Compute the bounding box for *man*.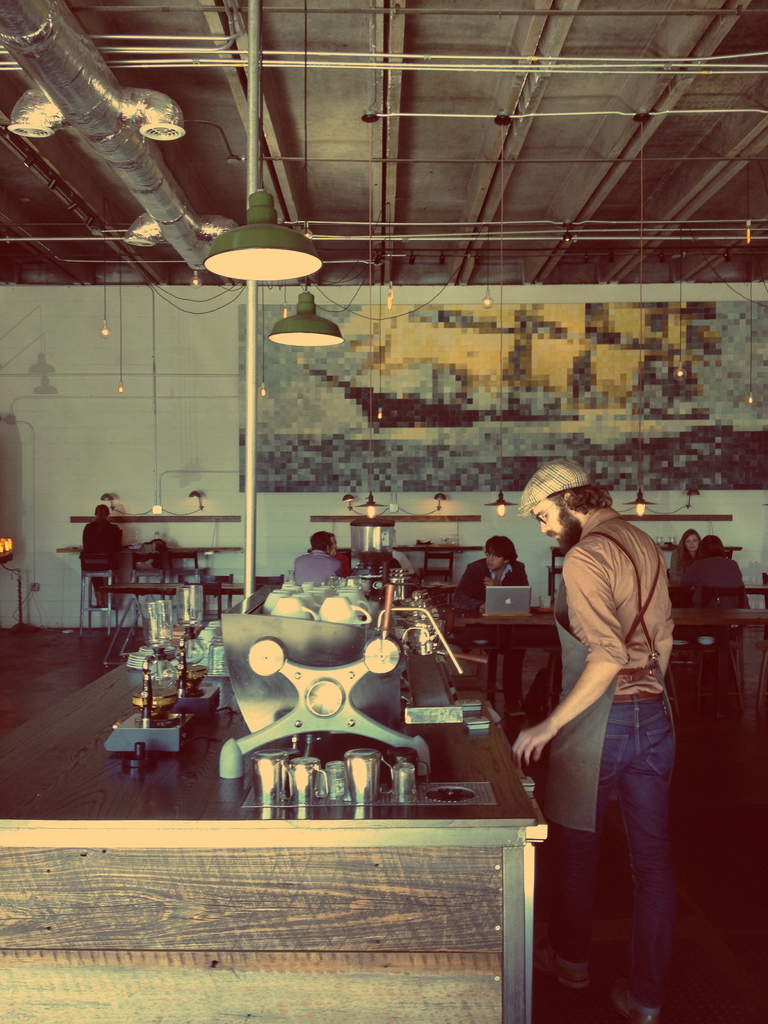
292/532/341/586.
